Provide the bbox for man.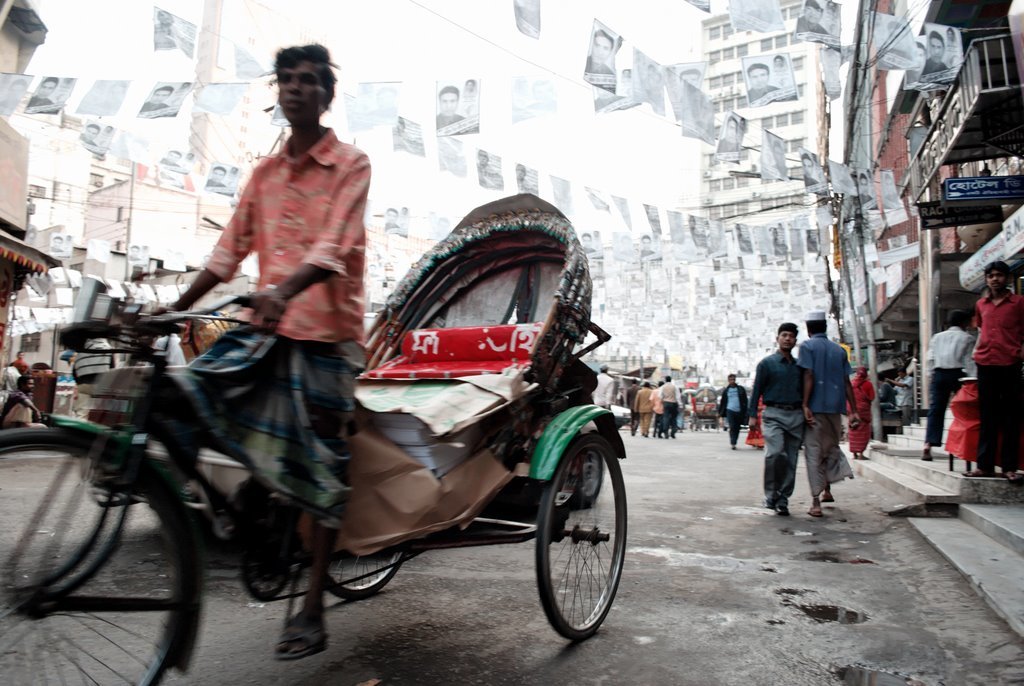
(left=515, top=162, right=533, bottom=190).
